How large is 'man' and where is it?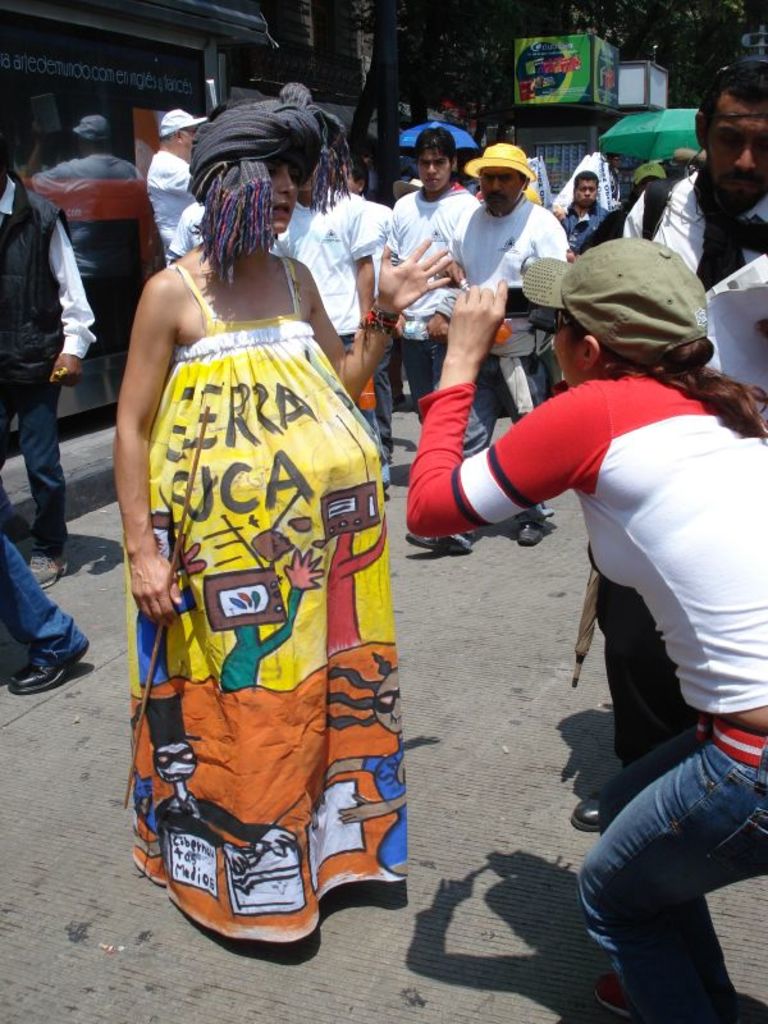
Bounding box: <bbox>622, 59, 767, 417</bbox>.
